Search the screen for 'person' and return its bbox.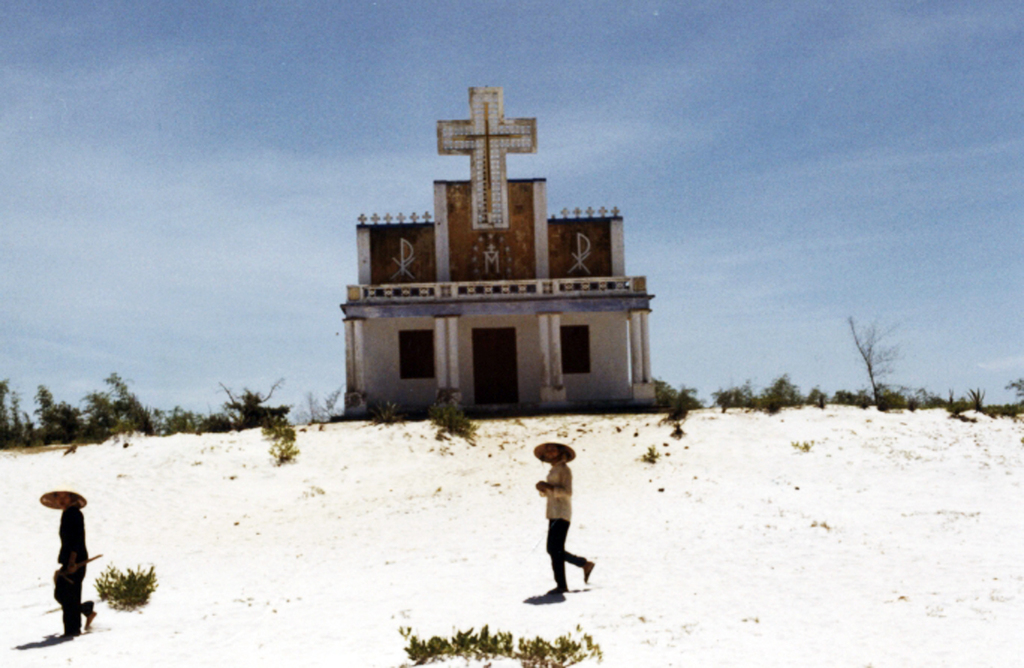
Found: box(531, 438, 597, 596).
